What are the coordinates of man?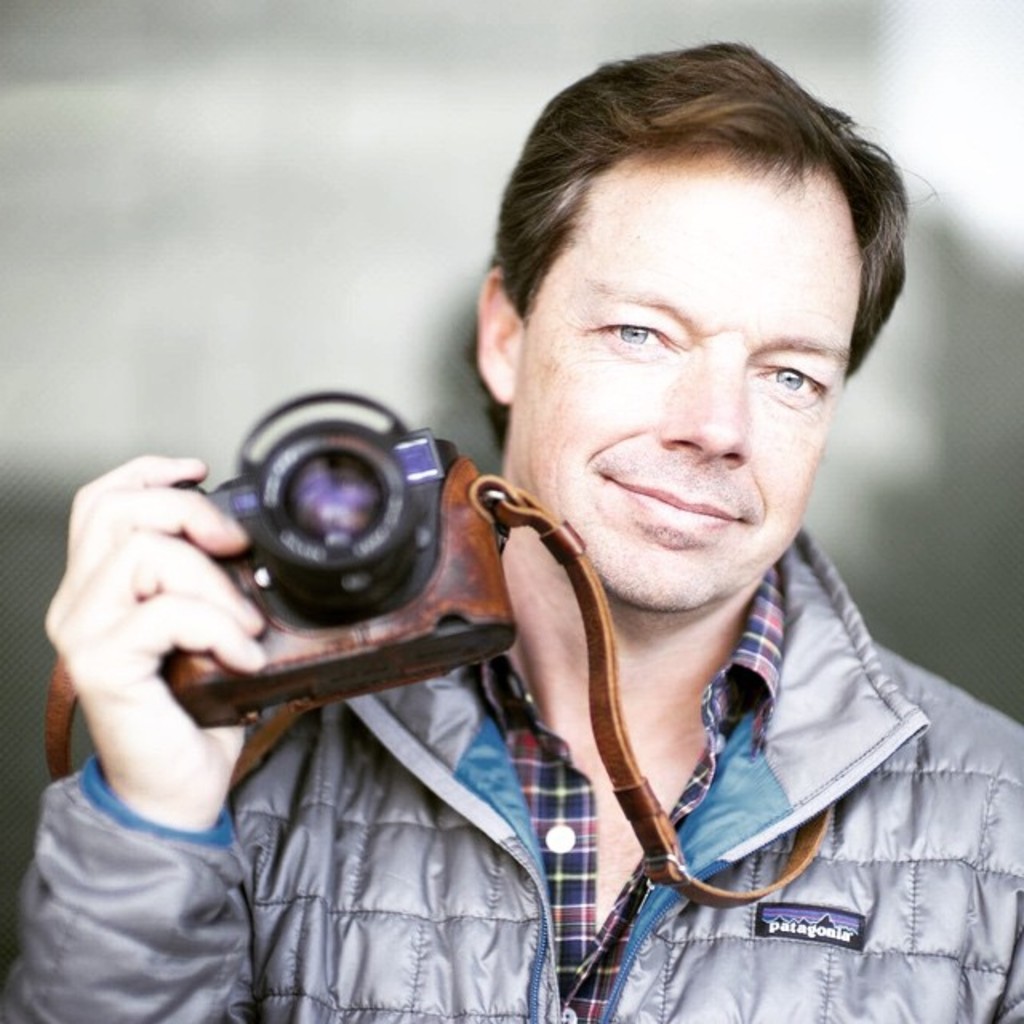
<region>142, 56, 995, 1000</region>.
